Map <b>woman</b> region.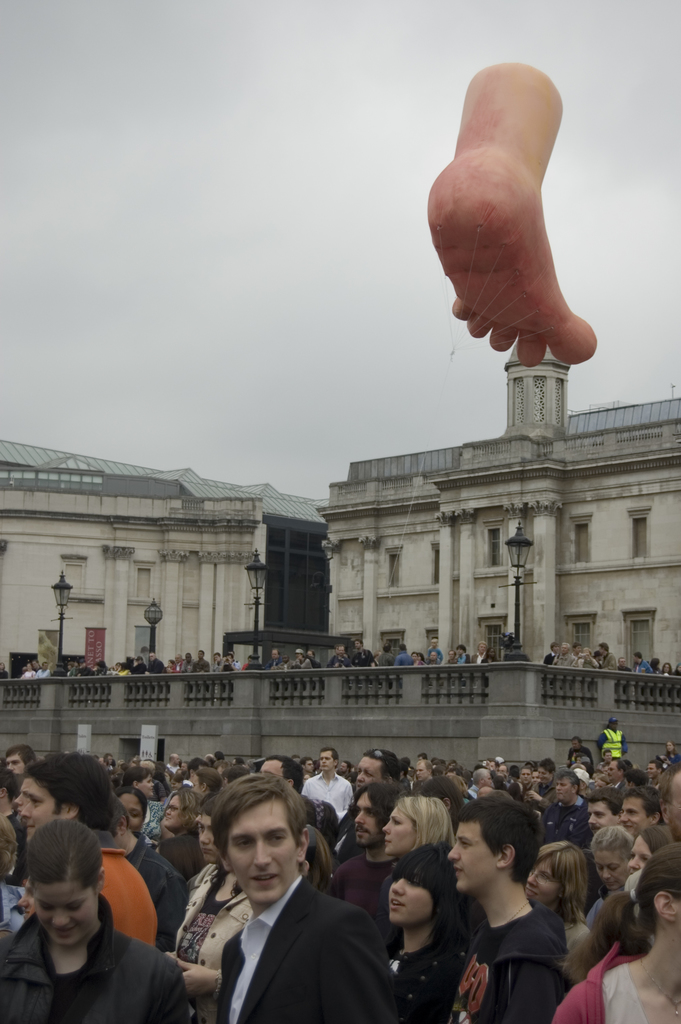
Mapped to <region>0, 664, 8, 678</region>.
